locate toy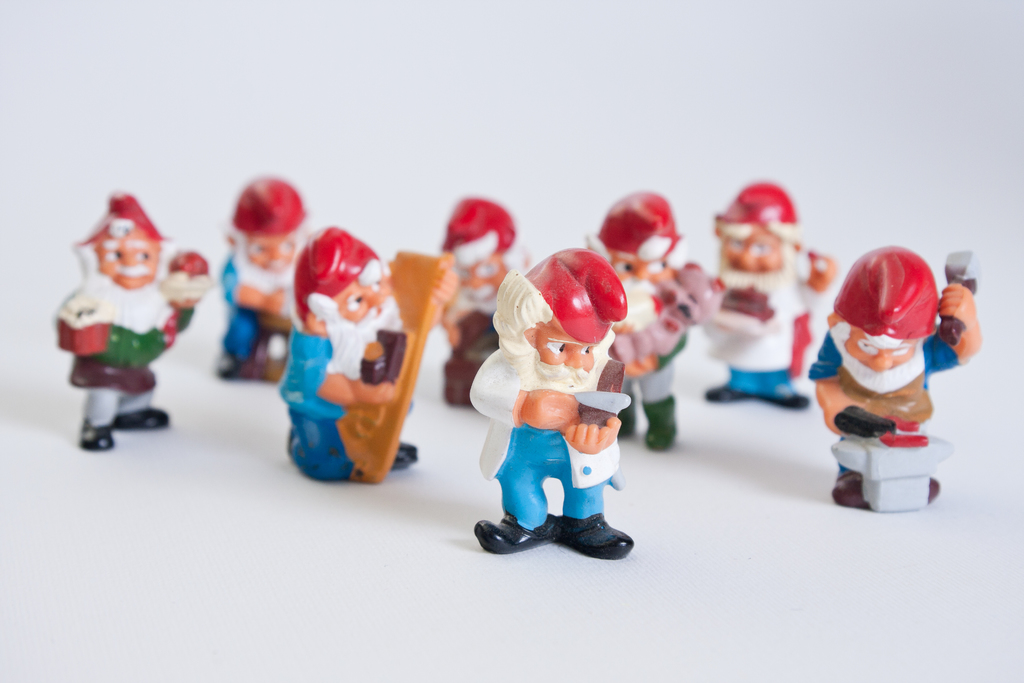
{"x1": 53, "y1": 196, "x2": 217, "y2": 456}
